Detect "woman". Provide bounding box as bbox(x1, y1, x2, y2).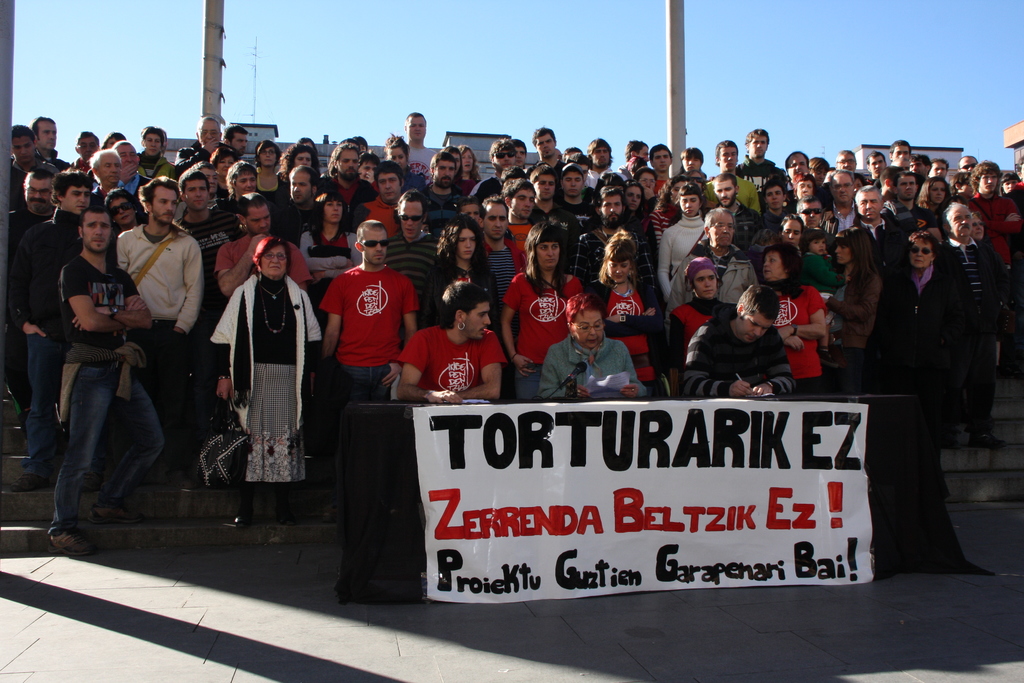
bbox(646, 179, 690, 235).
